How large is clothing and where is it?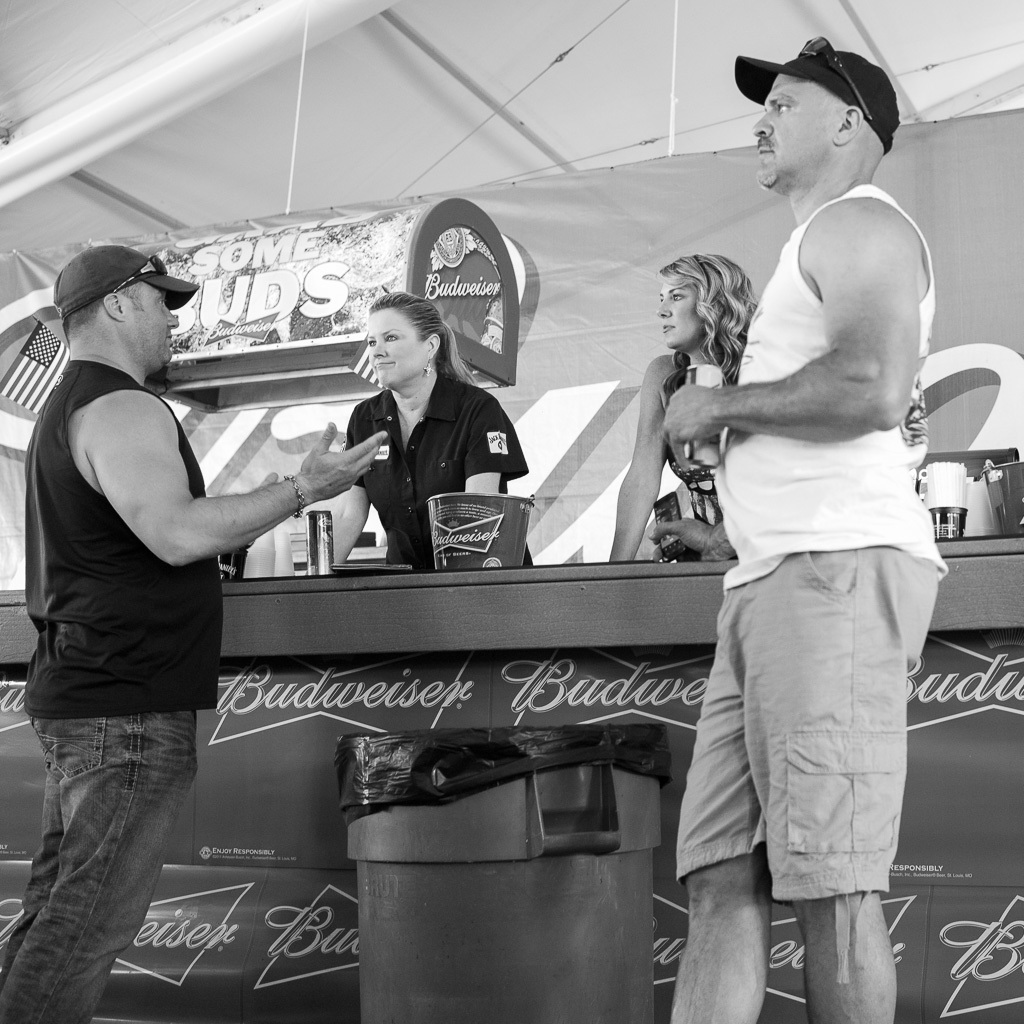
Bounding box: [left=655, top=173, right=965, bottom=893].
